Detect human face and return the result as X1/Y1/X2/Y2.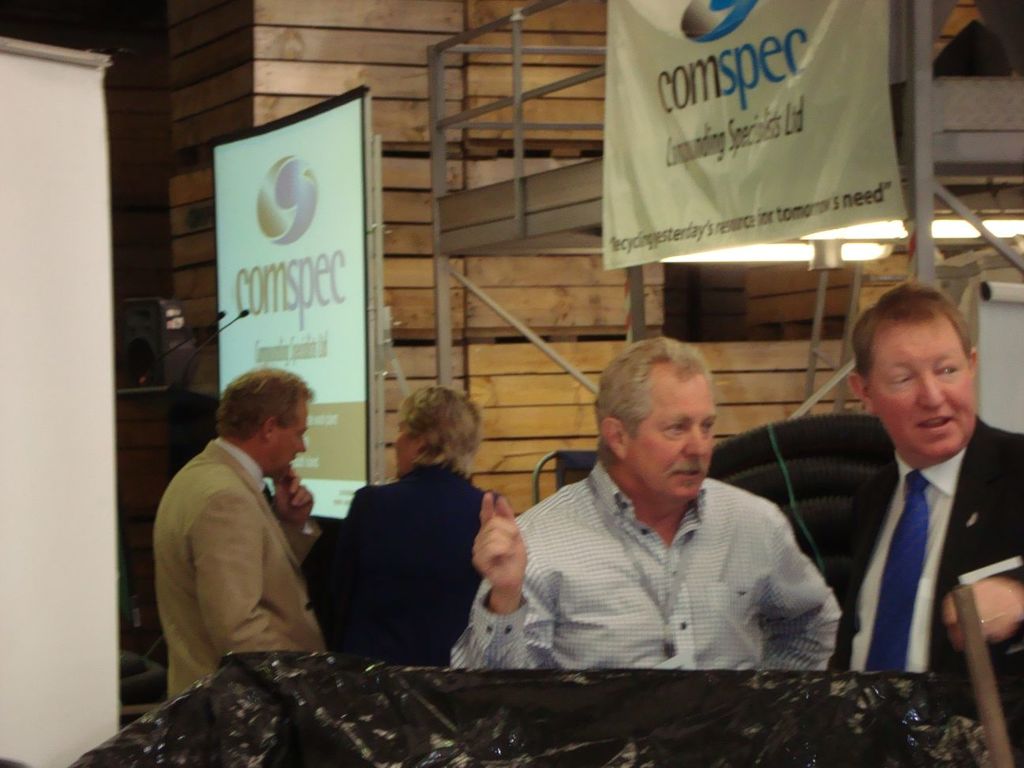
272/394/306/475.
